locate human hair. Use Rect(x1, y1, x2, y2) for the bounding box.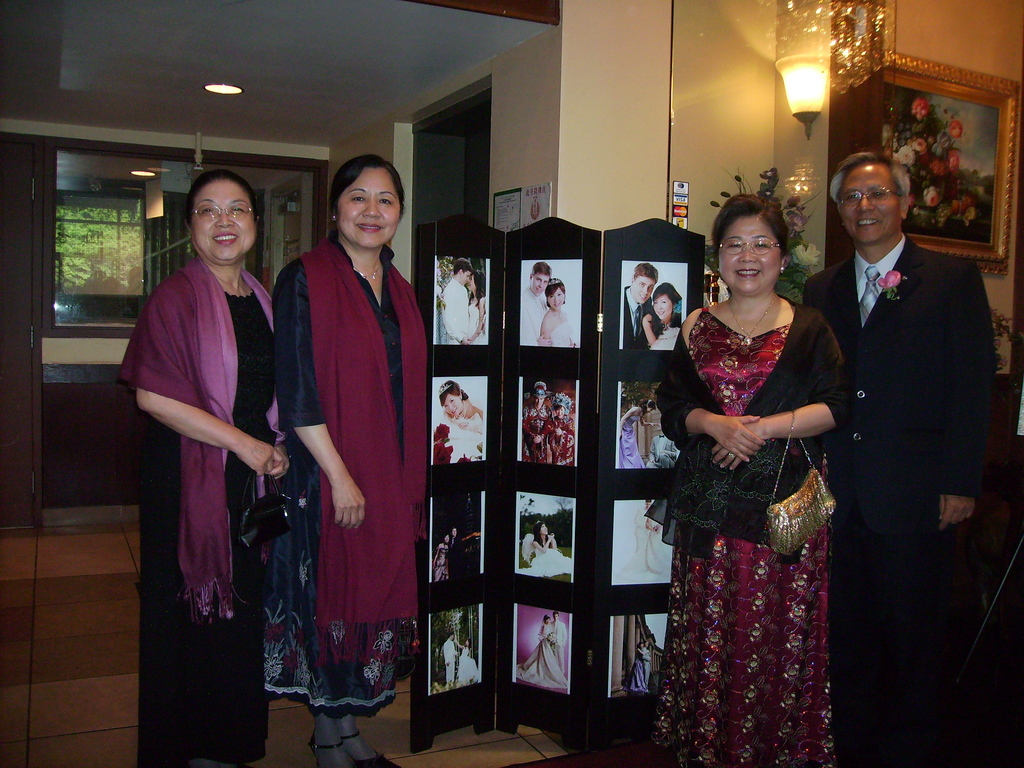
Rect(530, 260, 550, 278).
